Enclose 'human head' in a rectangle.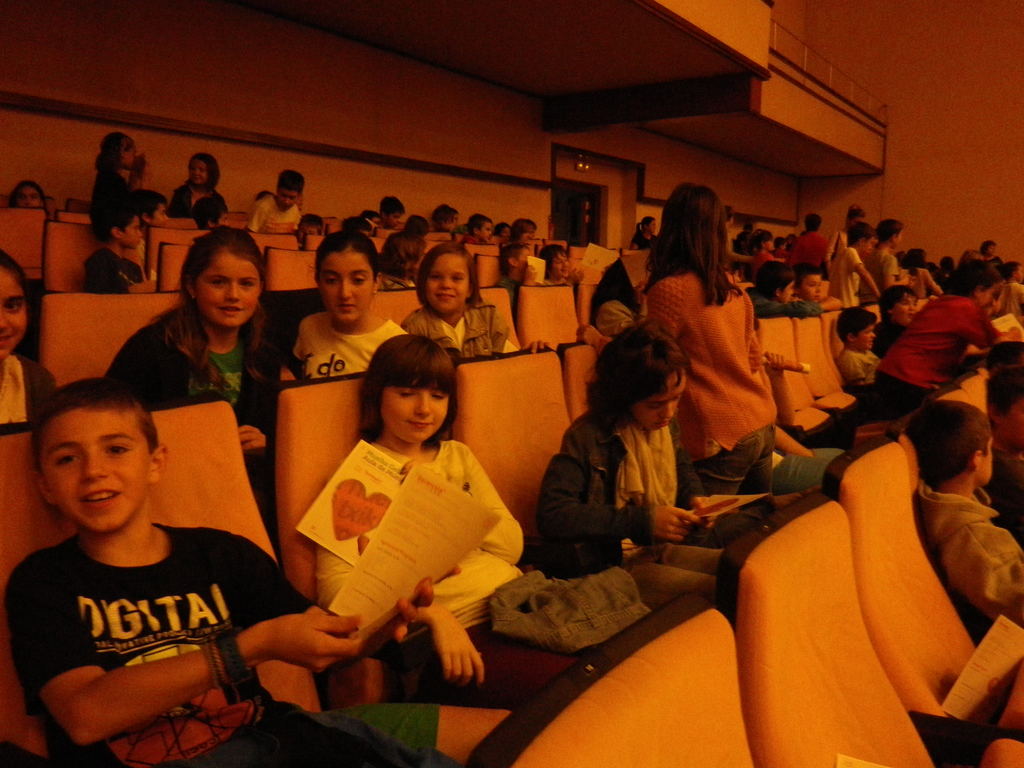
x1=403 y1=214 x2=429 y2=241.
